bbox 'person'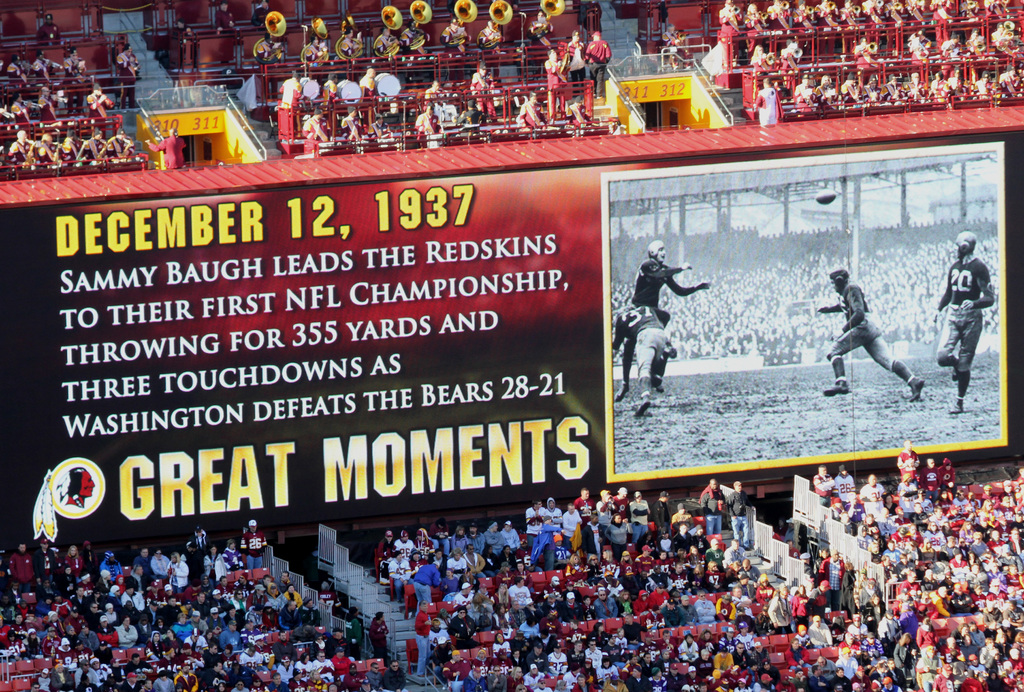
[56, 467, 94, 508]
